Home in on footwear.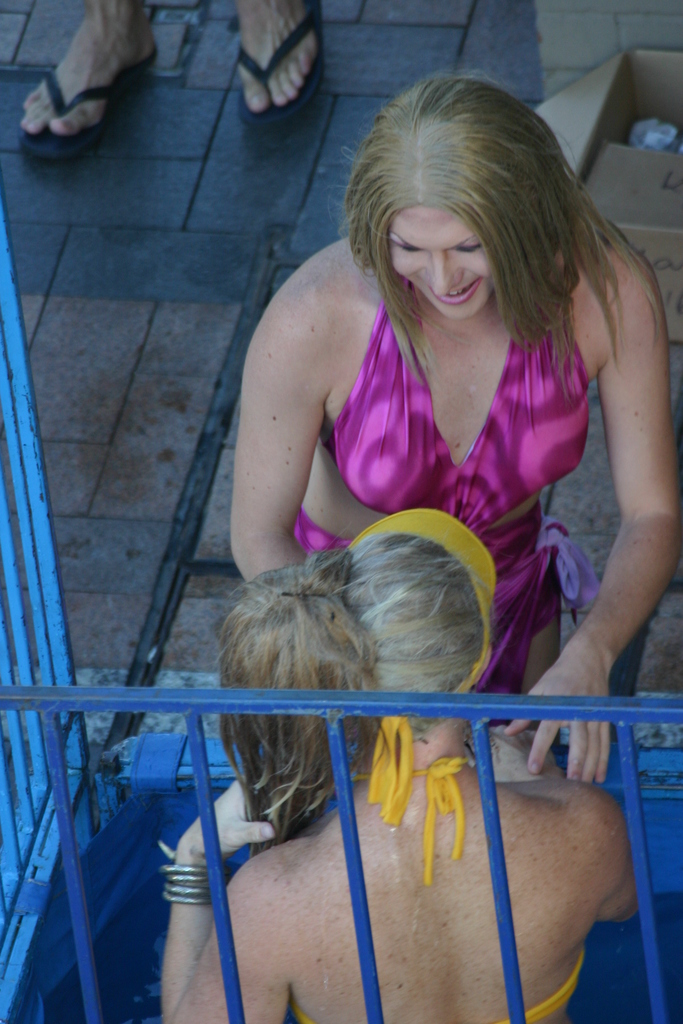
Homed in at x1=239 y1=0 x2=328 y2=122.
